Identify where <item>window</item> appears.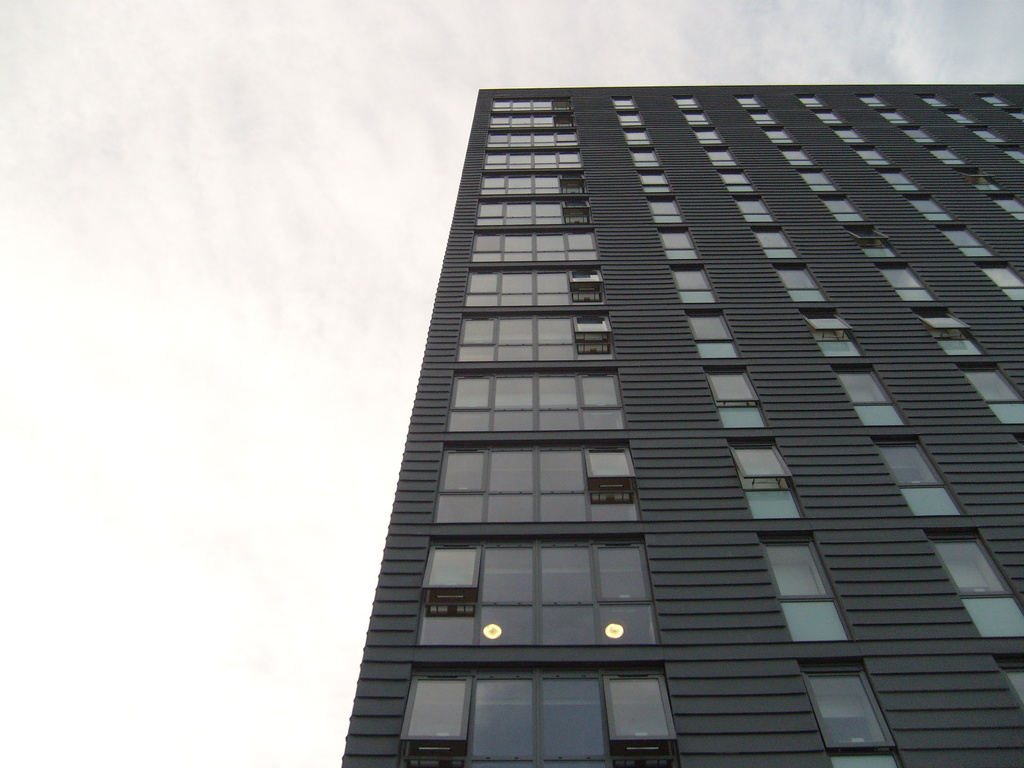
Appears at [874, 440, 947, 491].
